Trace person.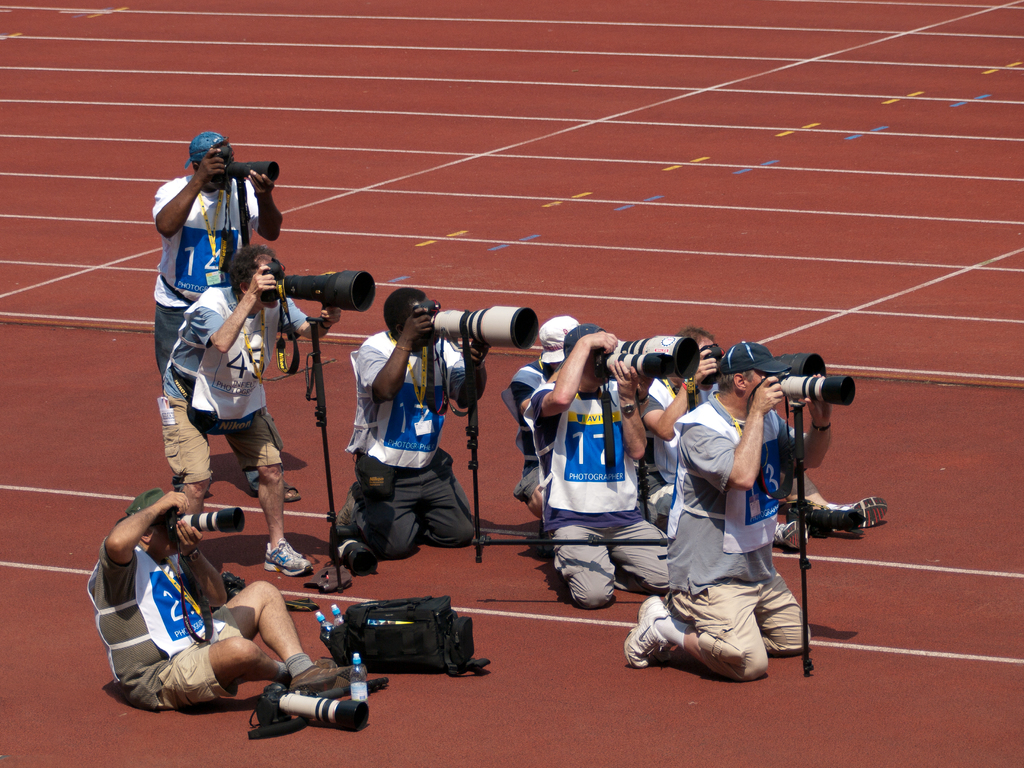
Traced to 323, 285, 489, 561.
